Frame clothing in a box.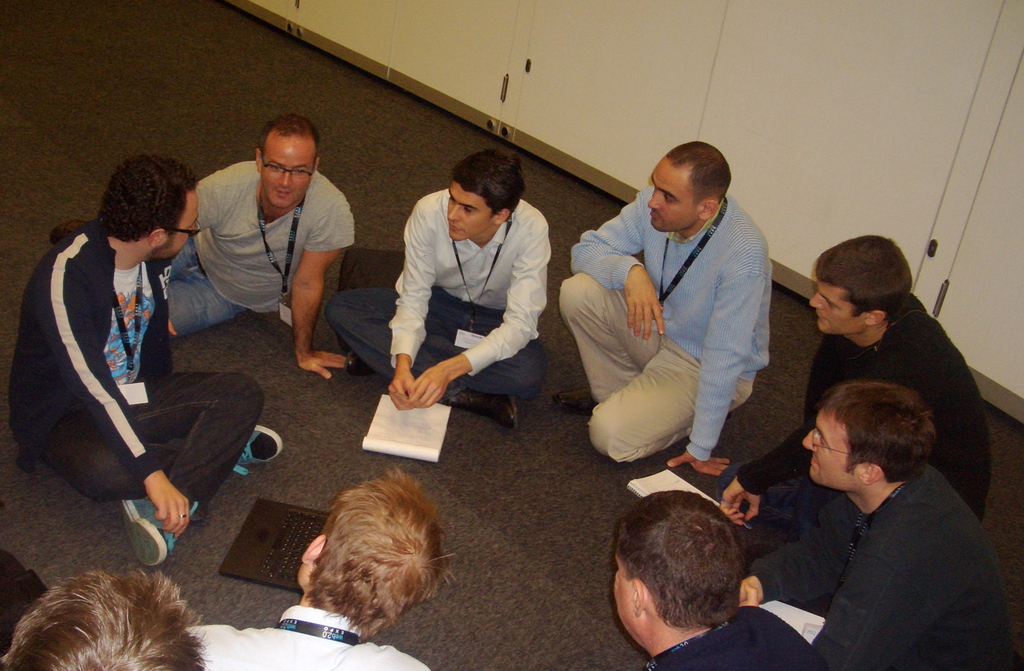
(left=7, top=222, right=263, bottom=520).
